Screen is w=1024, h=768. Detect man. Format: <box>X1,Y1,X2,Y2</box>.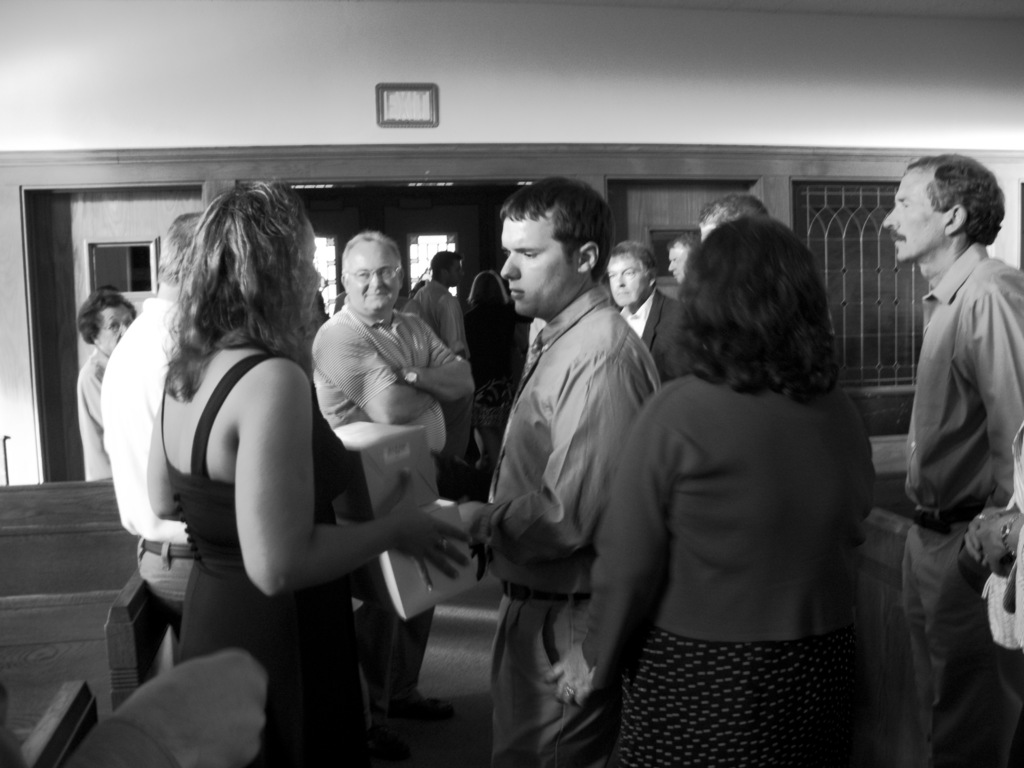
<box>401,250,465,362</box>.
